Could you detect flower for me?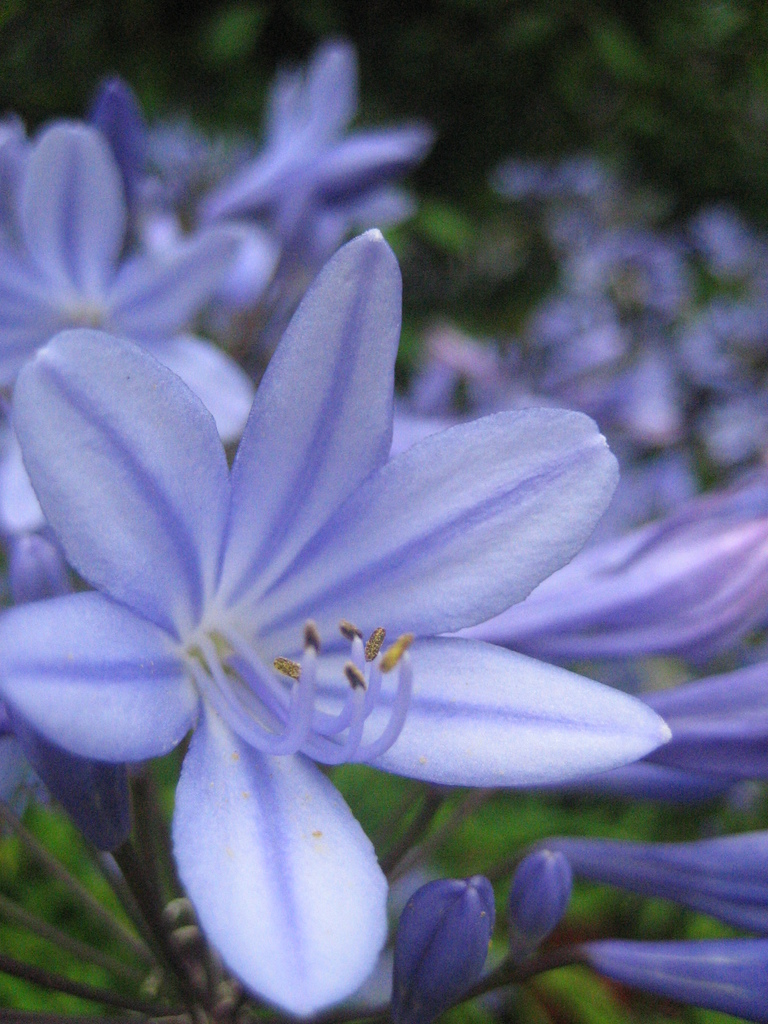
Detection result: box=[0, 118, 247, 588].
